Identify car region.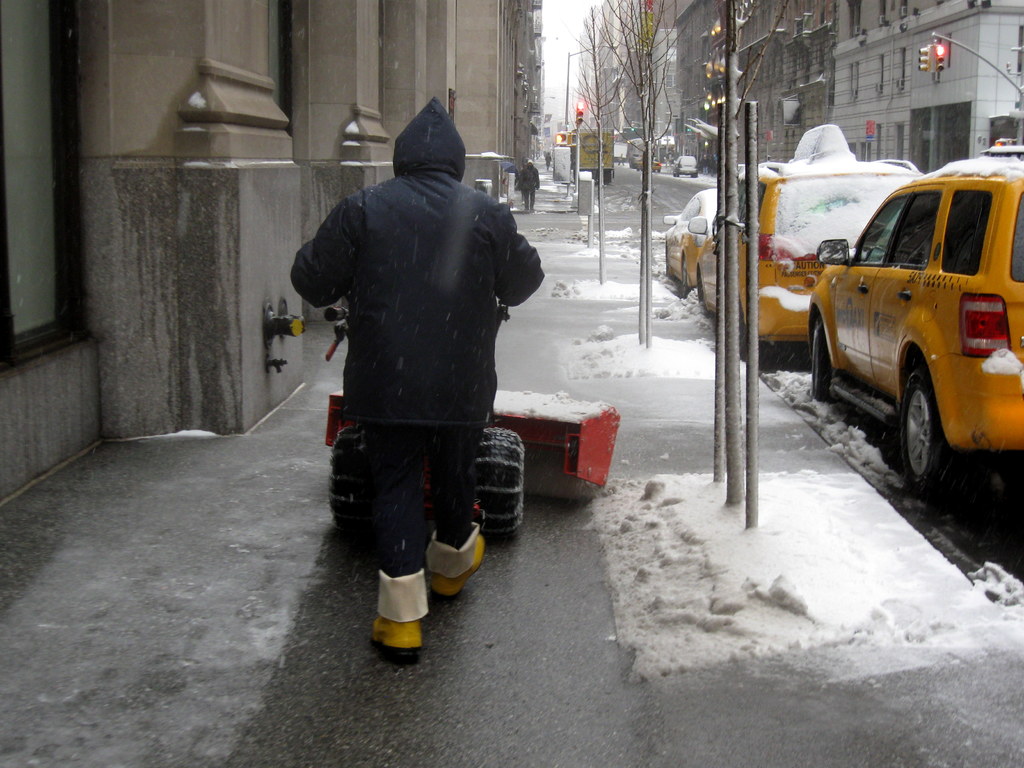
Region: bbox=(652, 160, 665, 173).
